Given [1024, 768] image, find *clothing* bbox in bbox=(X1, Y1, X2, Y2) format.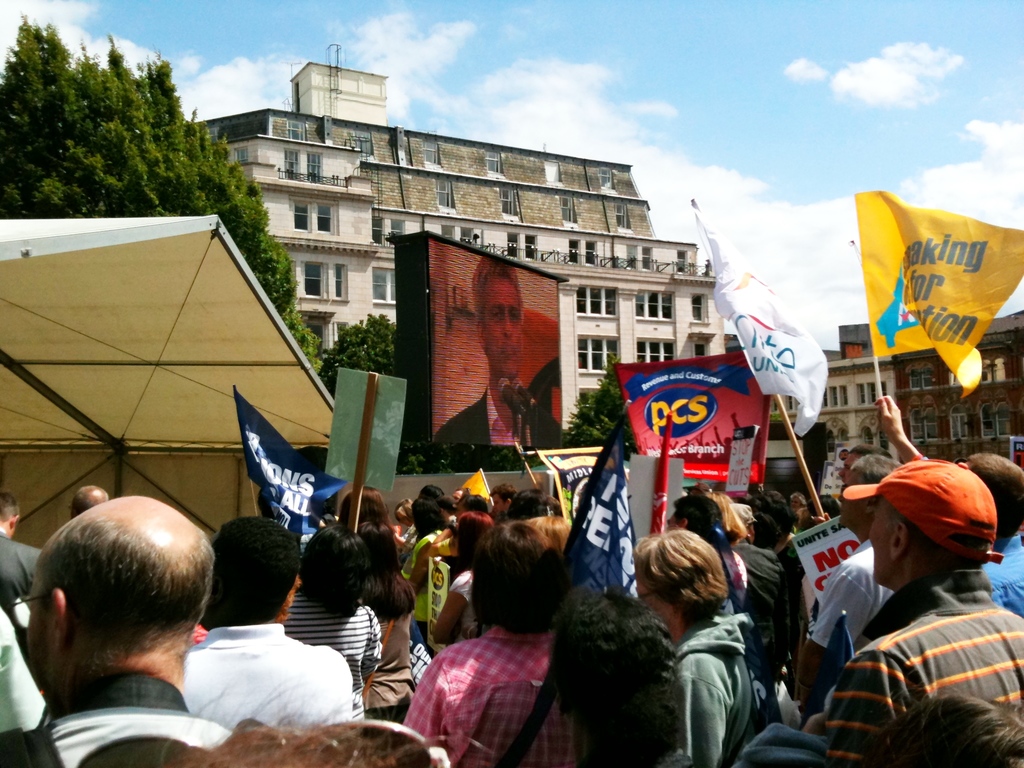
bbox=(179, 614, 357, 735).
